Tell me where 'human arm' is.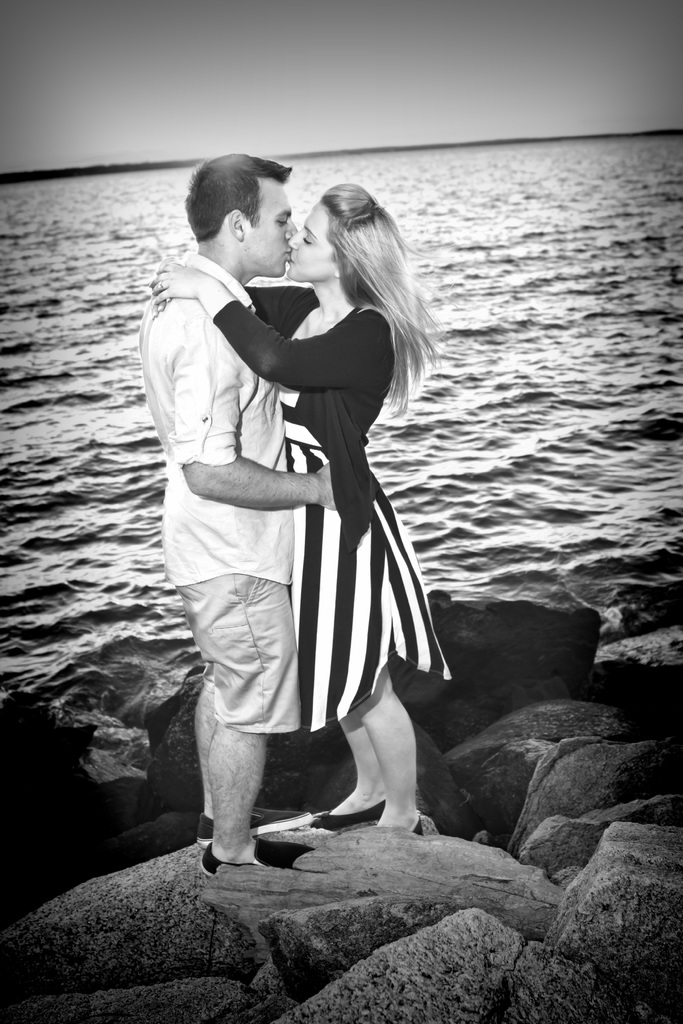
'human arm' is at box=[142, 250, 401, 402].
